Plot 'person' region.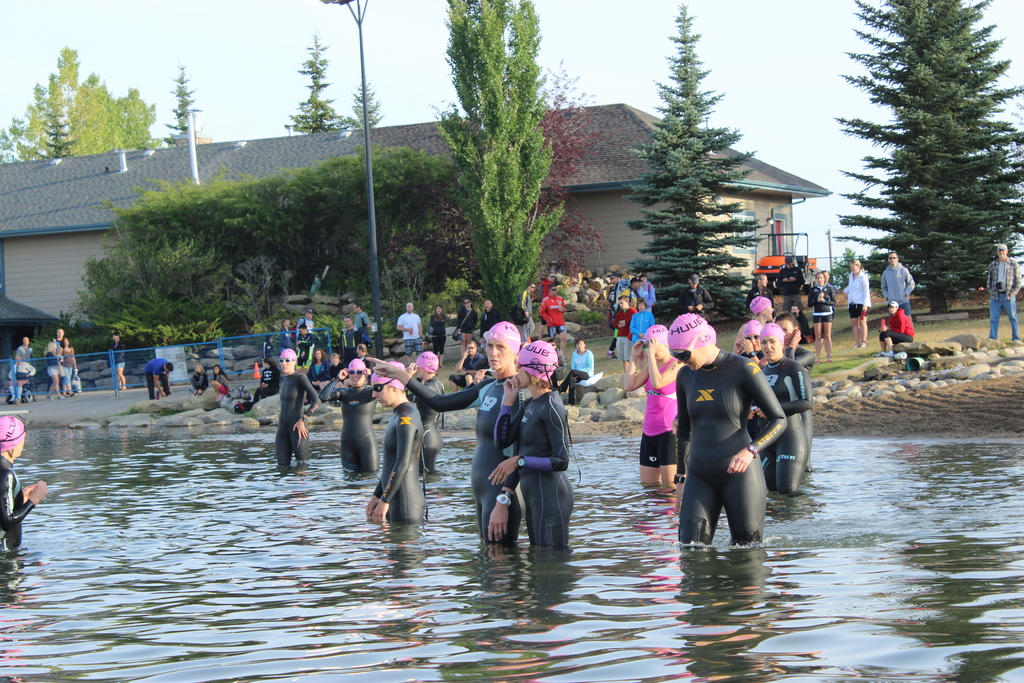
Plotted at (838,261,876,352).
